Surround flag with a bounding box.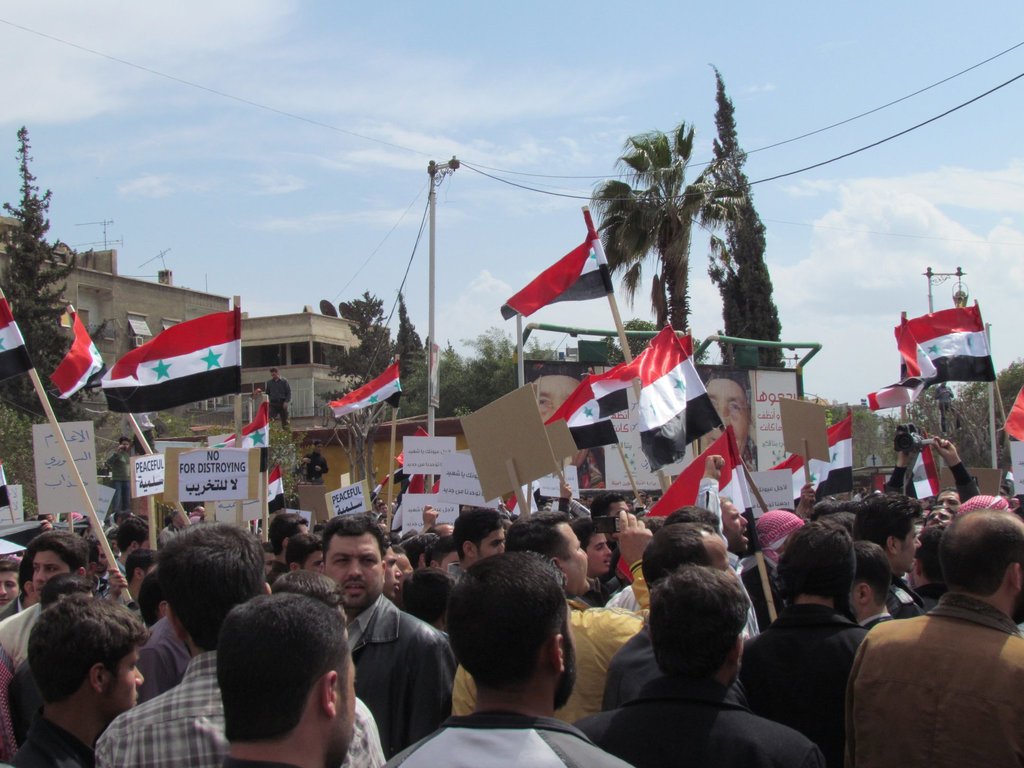
216 408 271 458.
